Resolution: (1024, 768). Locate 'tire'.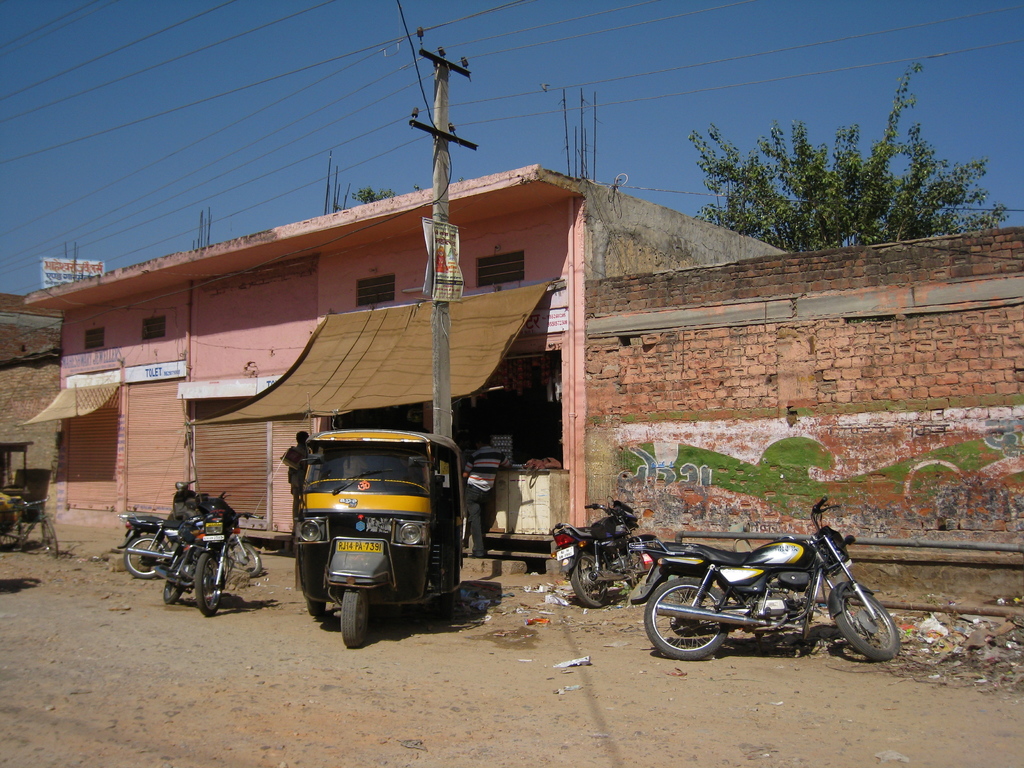
detection(838, 577, 904, 658).
